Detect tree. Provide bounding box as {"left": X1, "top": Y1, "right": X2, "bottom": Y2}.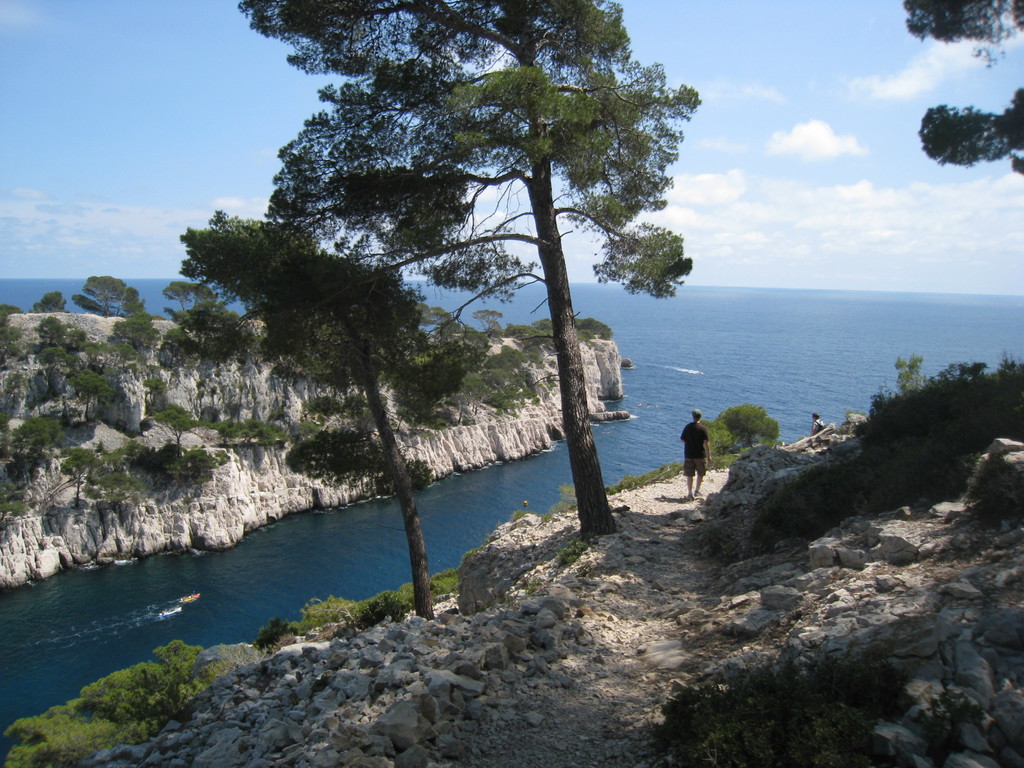
{"left": 65, "top": 271, "right": 146, "bottom": 318}.
